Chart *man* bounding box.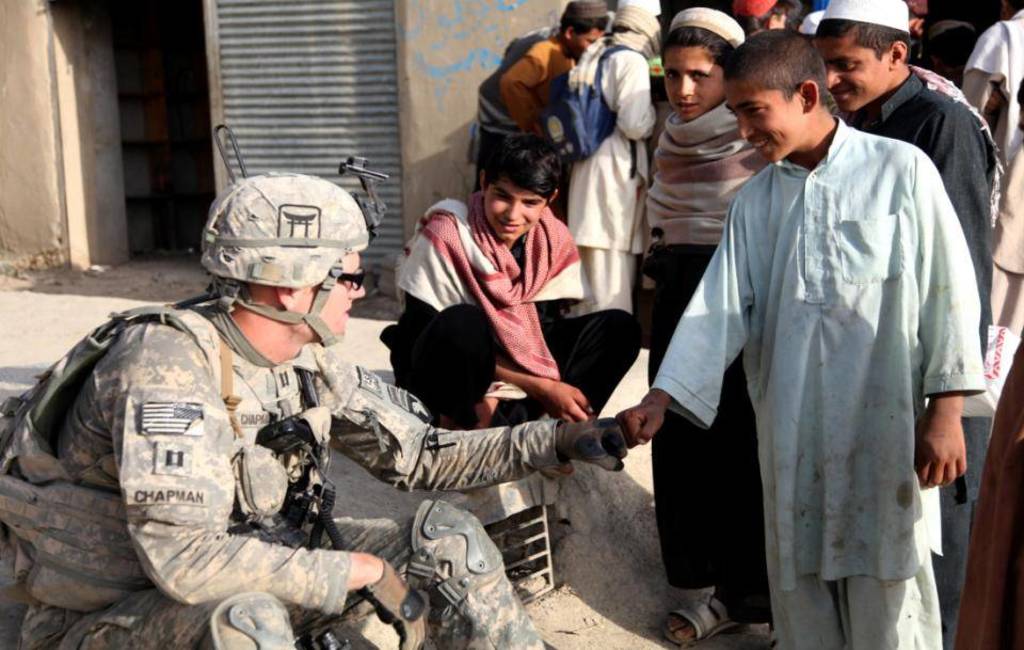
Charted: <bbox>391, 141, 641, 517</bbox>.
